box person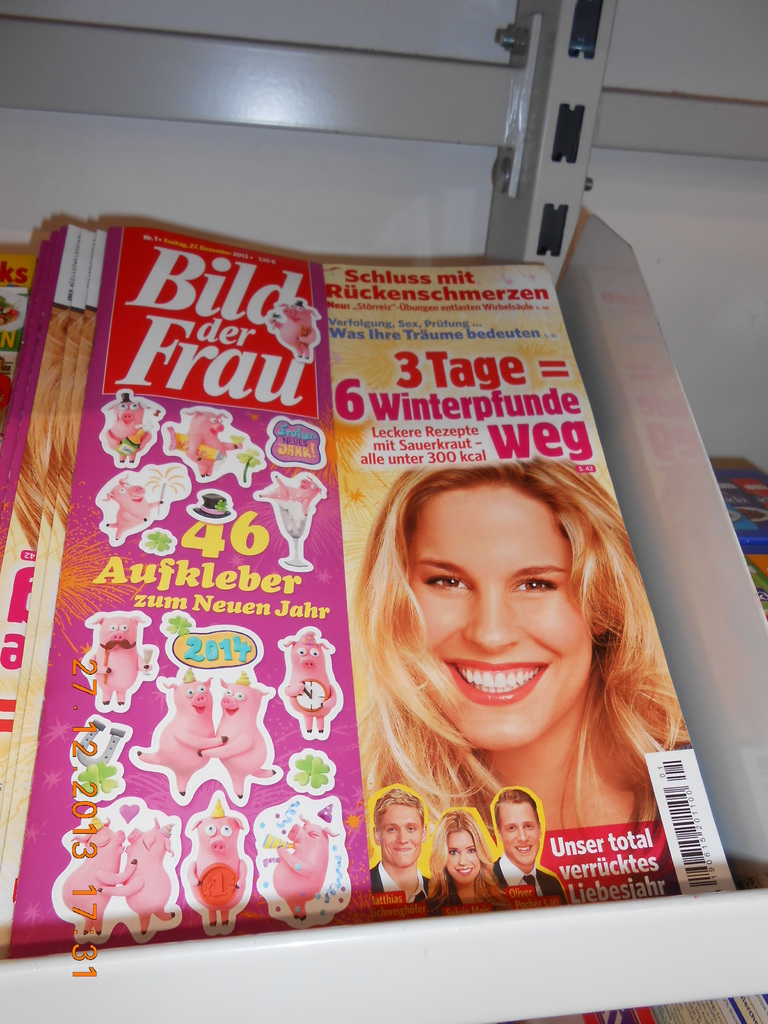
367, 787, 435, 909
